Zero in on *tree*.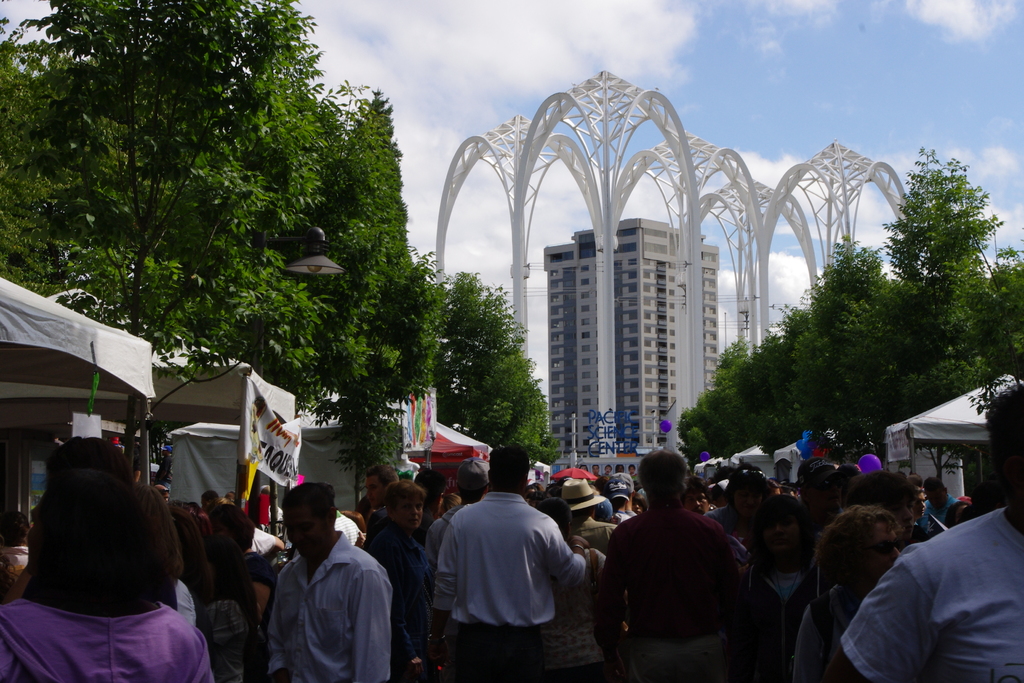
Zeroed in: 781,301,825,411.
